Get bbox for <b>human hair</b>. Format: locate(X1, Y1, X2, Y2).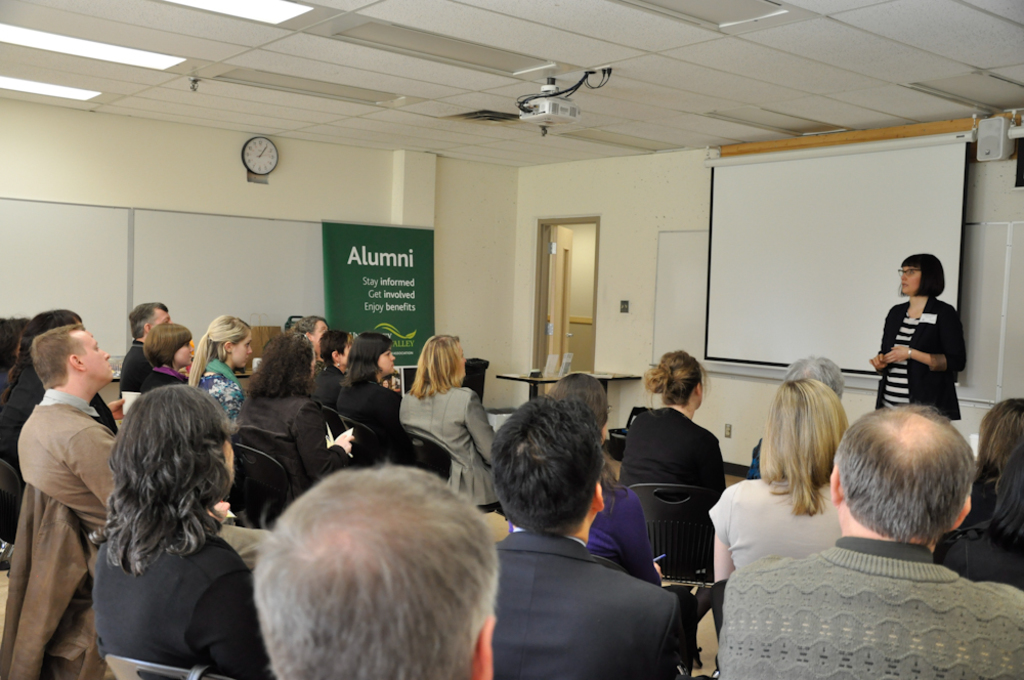
locate(140, 323, 191, 364).
